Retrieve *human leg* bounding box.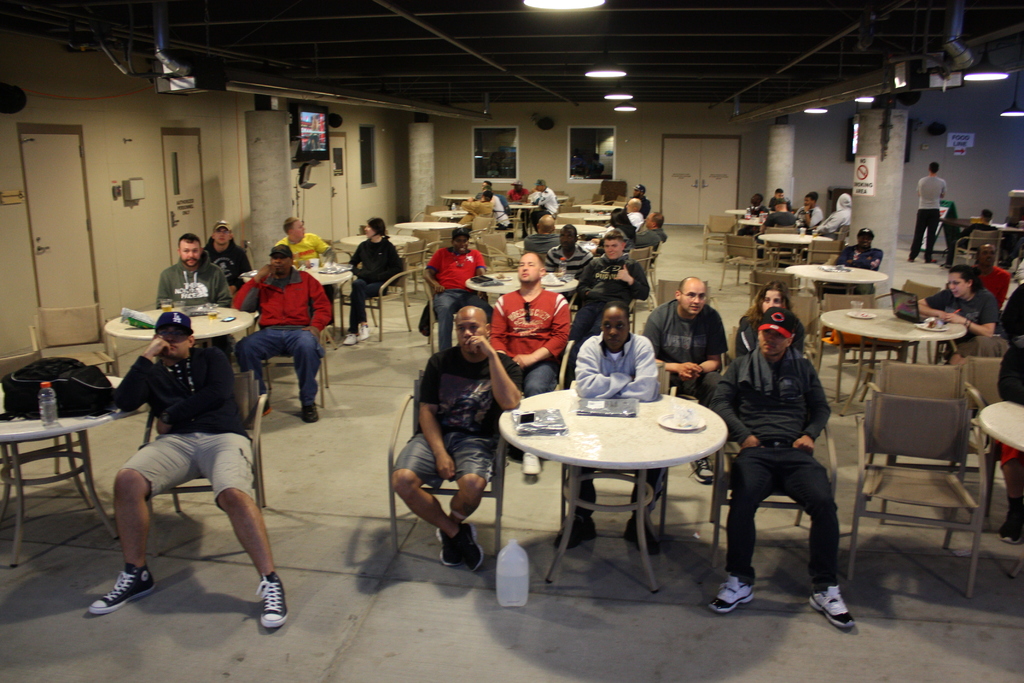
Bounding box: [left=353, top=276, right=367, bottom=340].
